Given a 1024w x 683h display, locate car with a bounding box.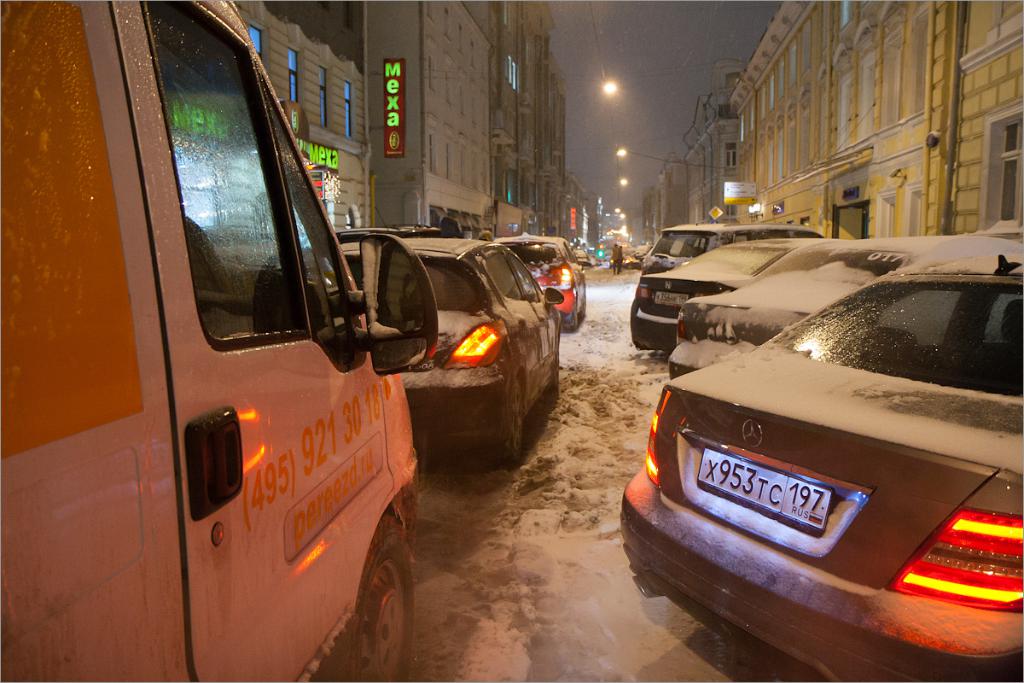
Located: Rect(619, 251, 1023, 682).
